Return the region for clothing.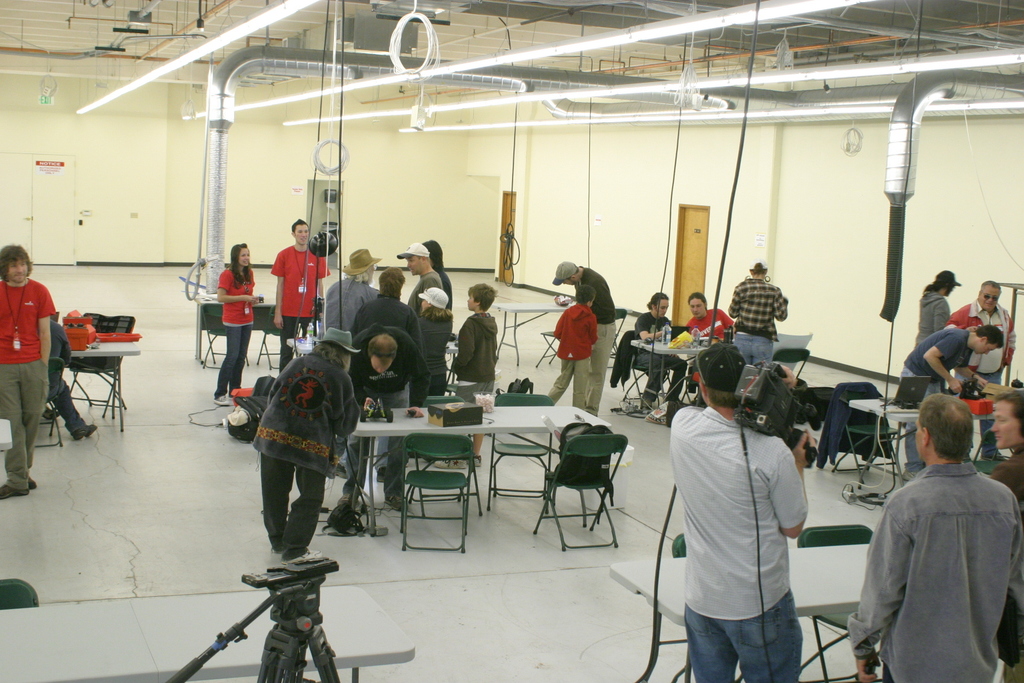
<region>361, 294, 421, 360</region>.
